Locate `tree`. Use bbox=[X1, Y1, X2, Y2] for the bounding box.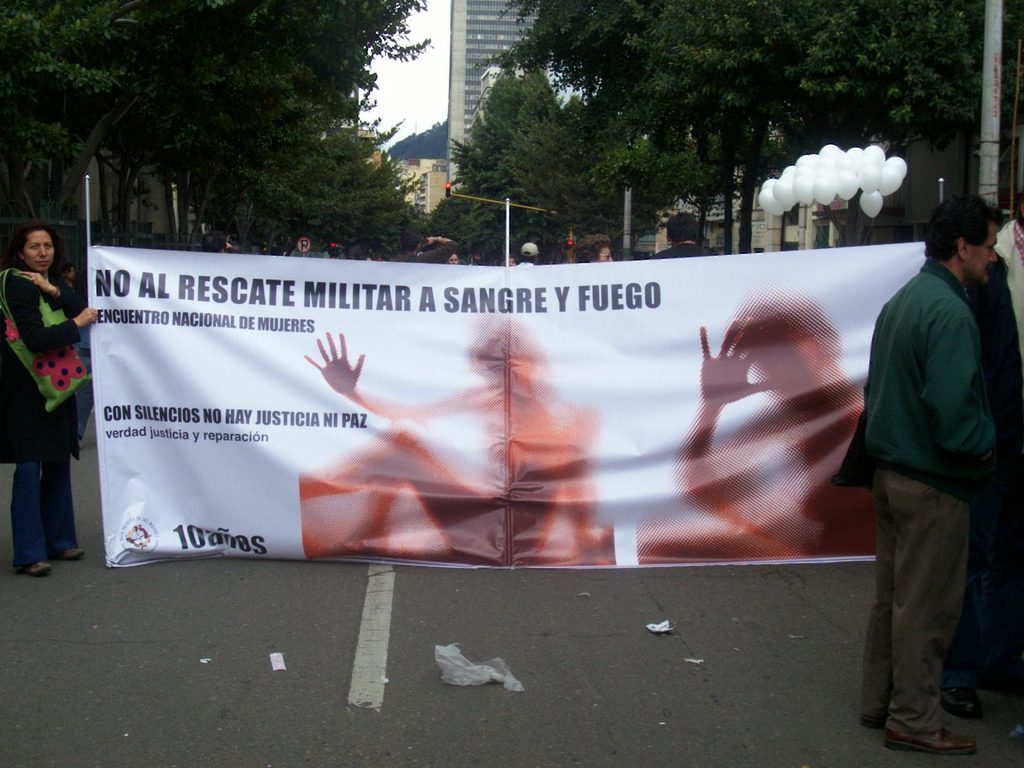
bbox=[0, 0, 438, 253].
